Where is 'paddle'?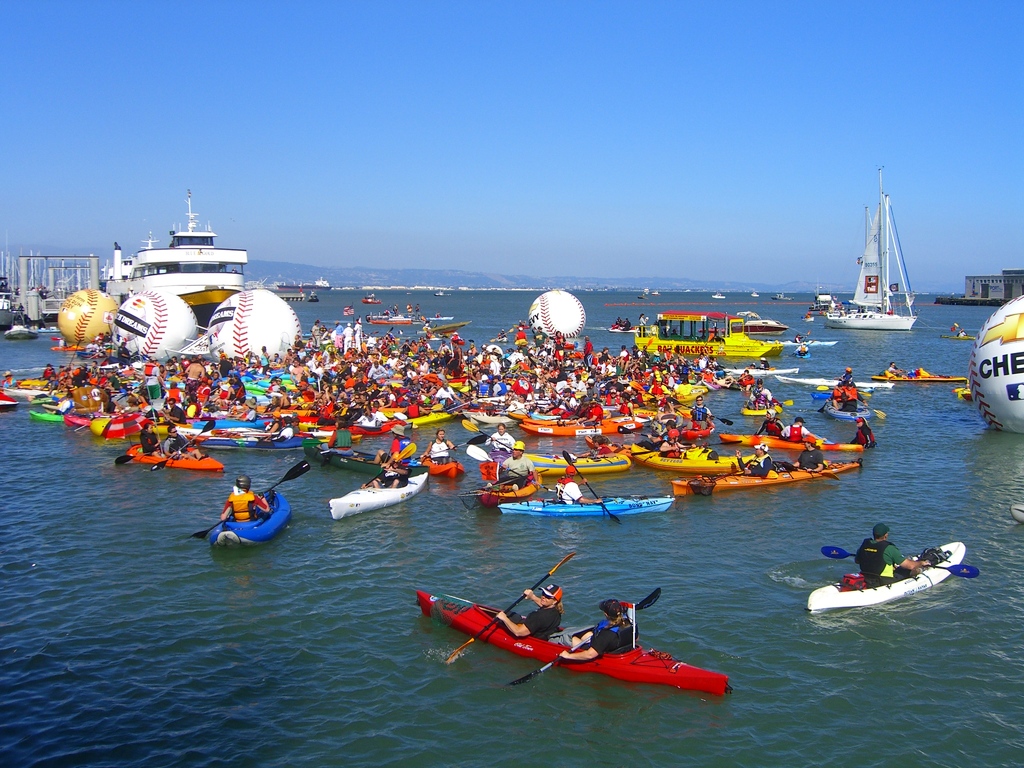
bbox=(508, 587, 662, 685).
